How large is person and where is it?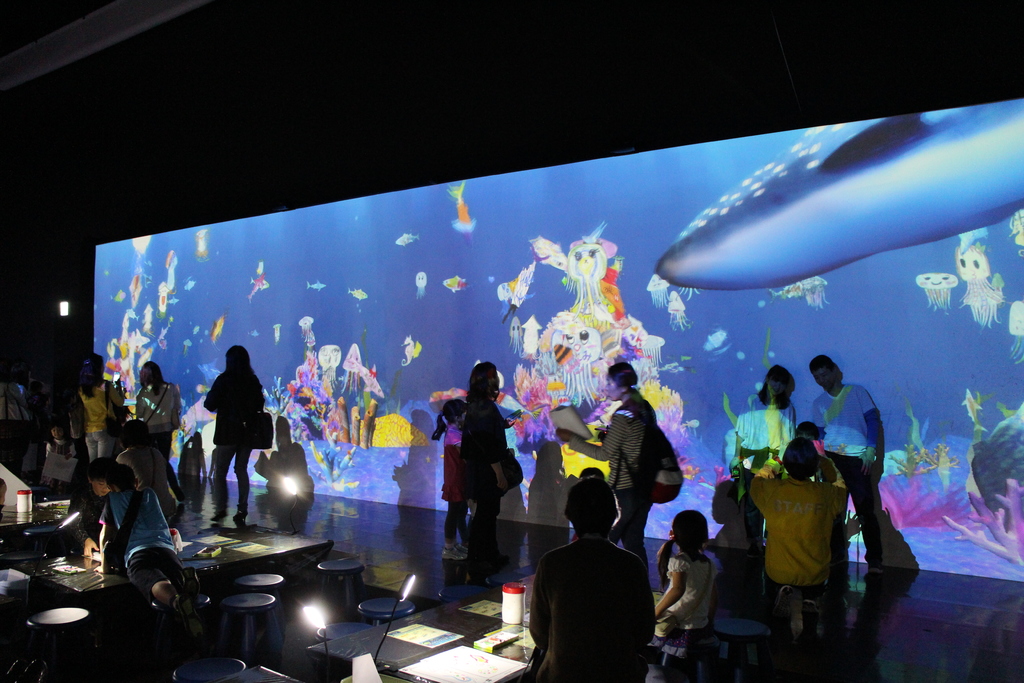
Bounding box: <region>443, 342, 509, 590</region>.
